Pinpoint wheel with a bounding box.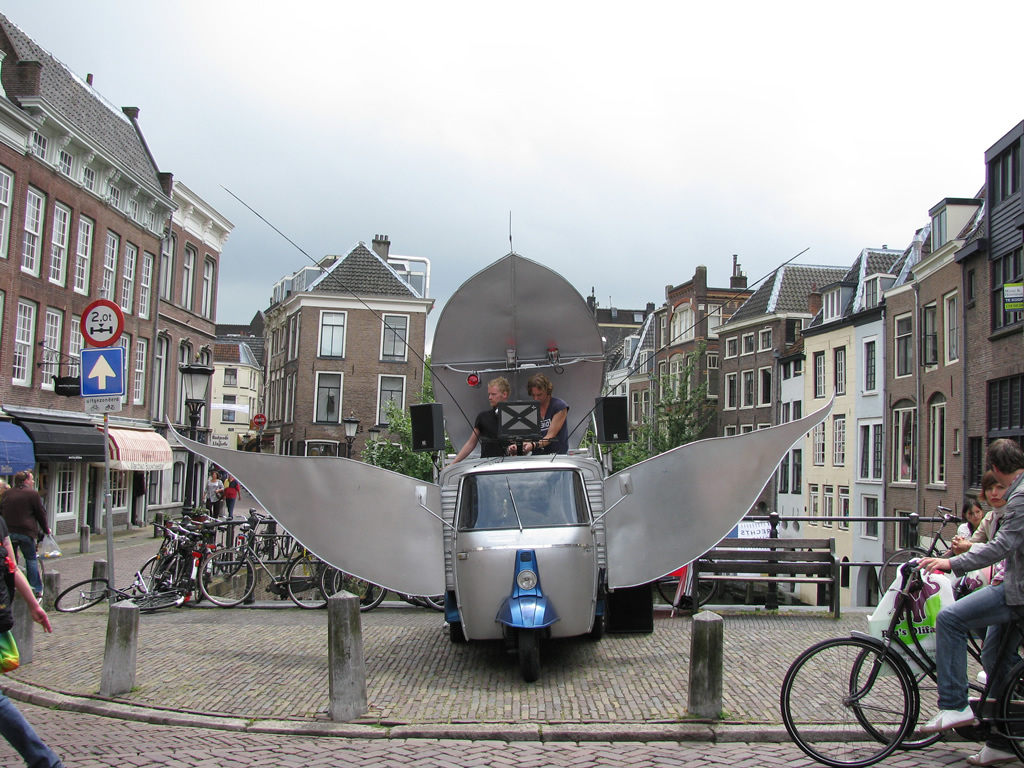
locate(590, 598, 606, 643).
